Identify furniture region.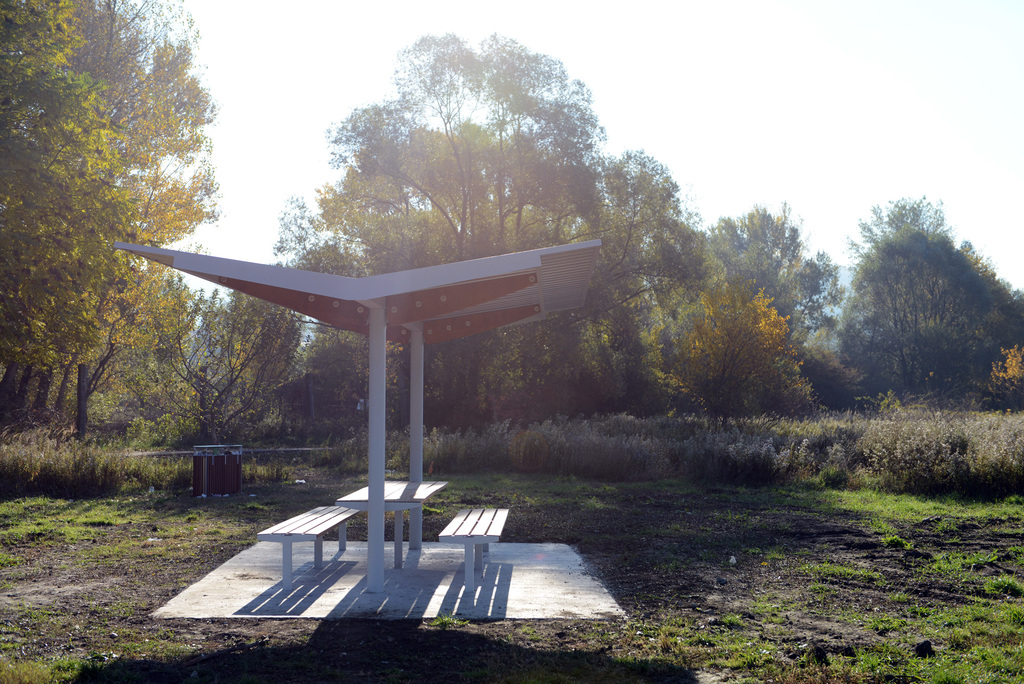
Region: 335, 476, 448, 566.
